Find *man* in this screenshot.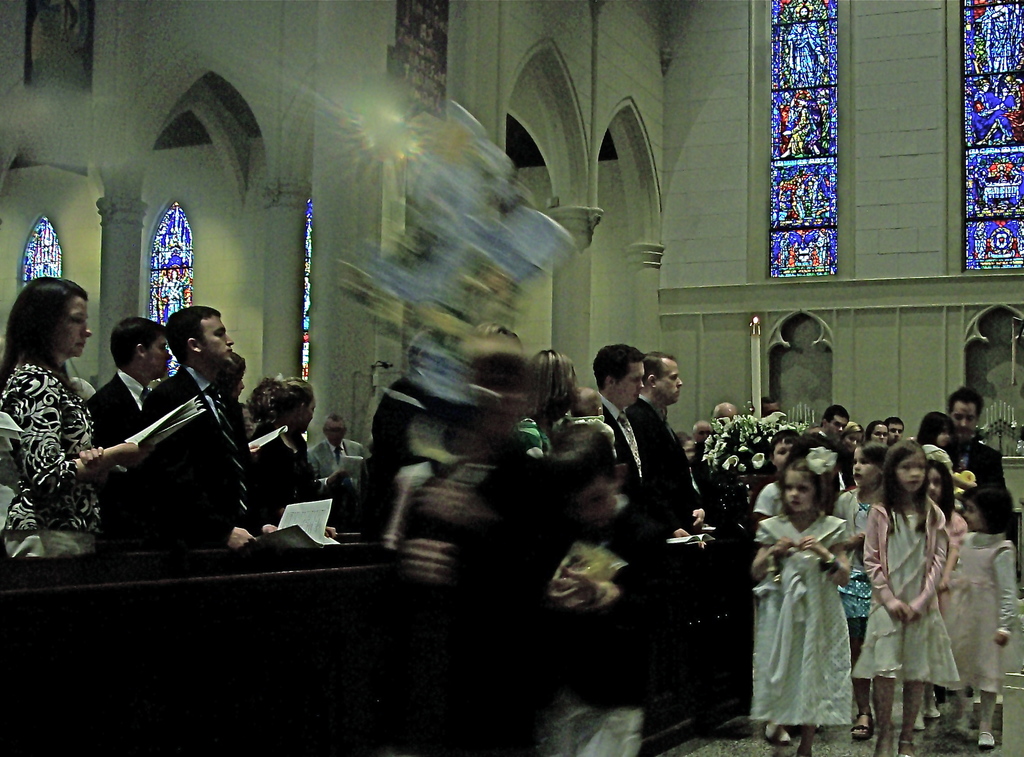
The bounding box for *man* is [625, 350, 703, 655].
